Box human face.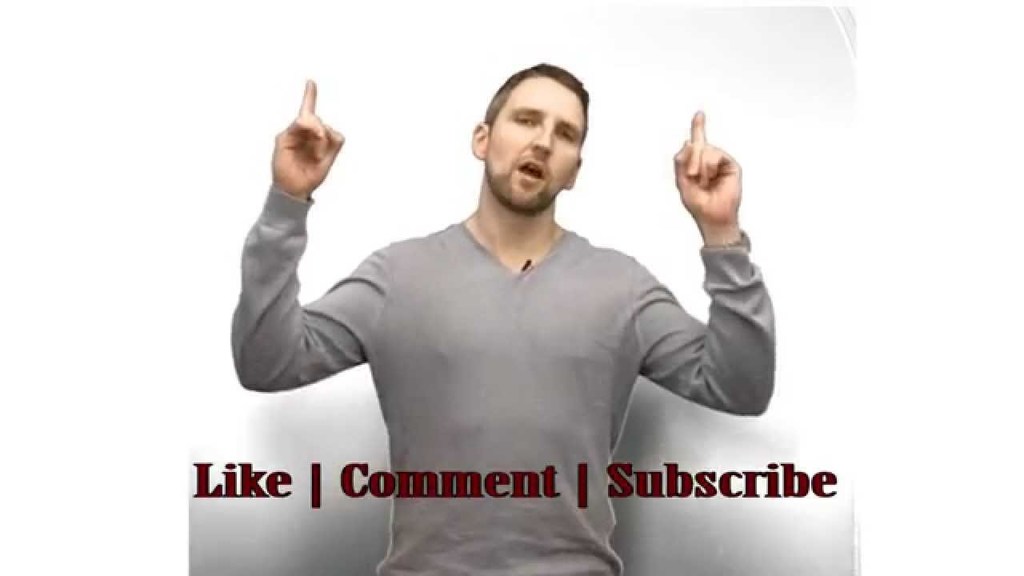
<region>484, 67, 586, 215</region>.
